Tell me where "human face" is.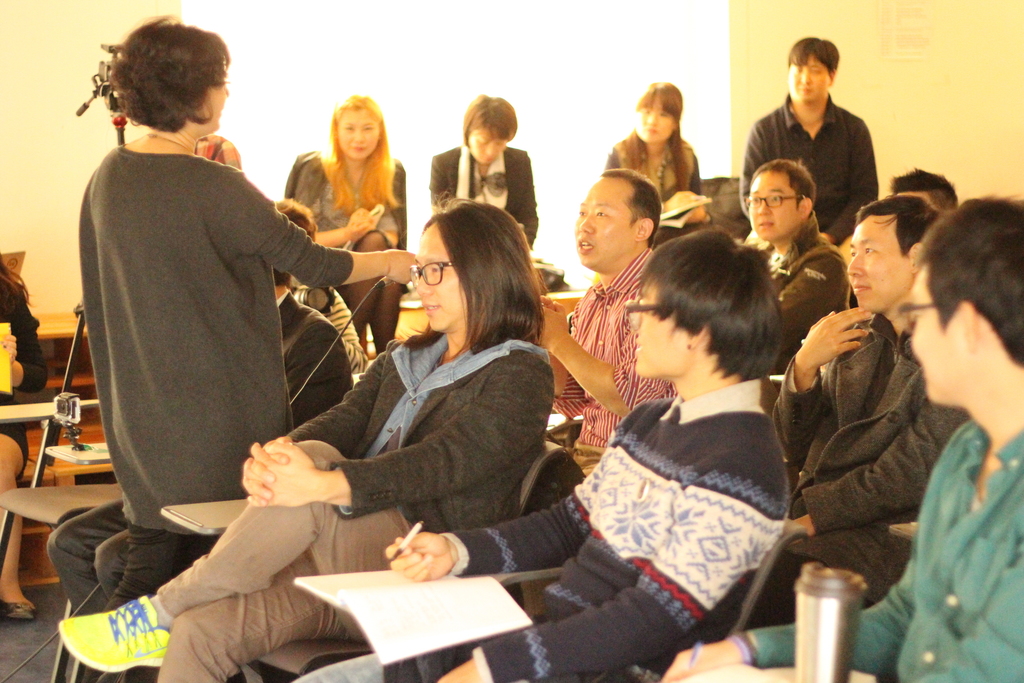
"human face" is at BBox(753, 171, 809, 234).
